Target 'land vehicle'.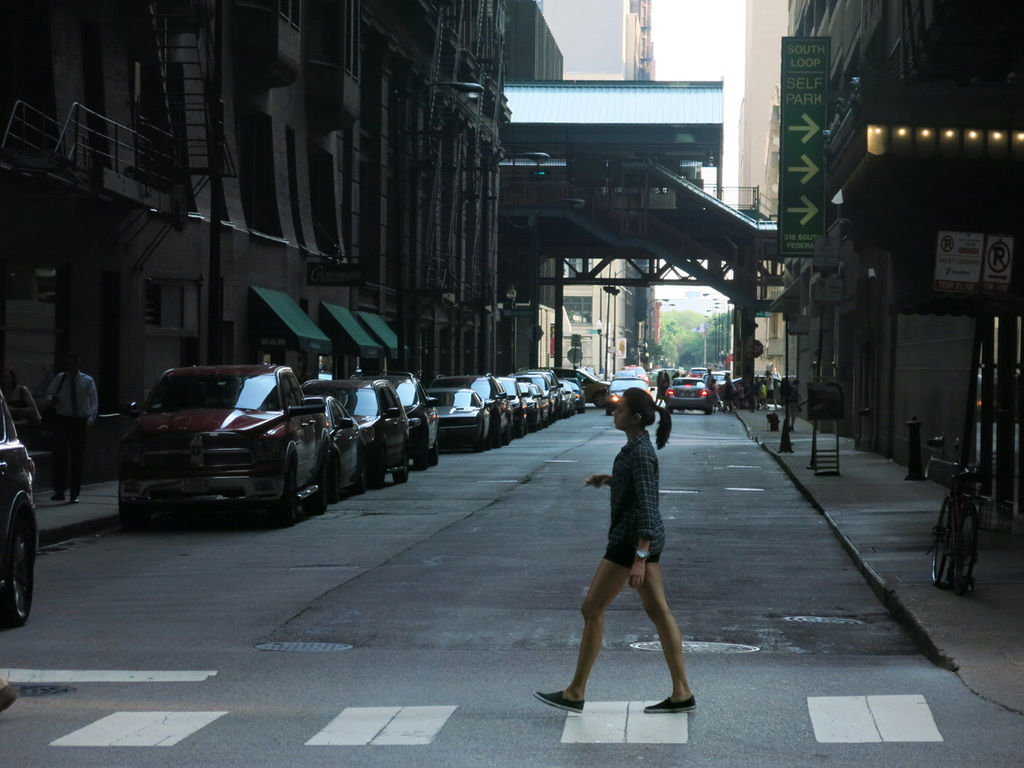
Target region: {"left": 942, "top": 462, "right": 1005, "bottom": 607}.
